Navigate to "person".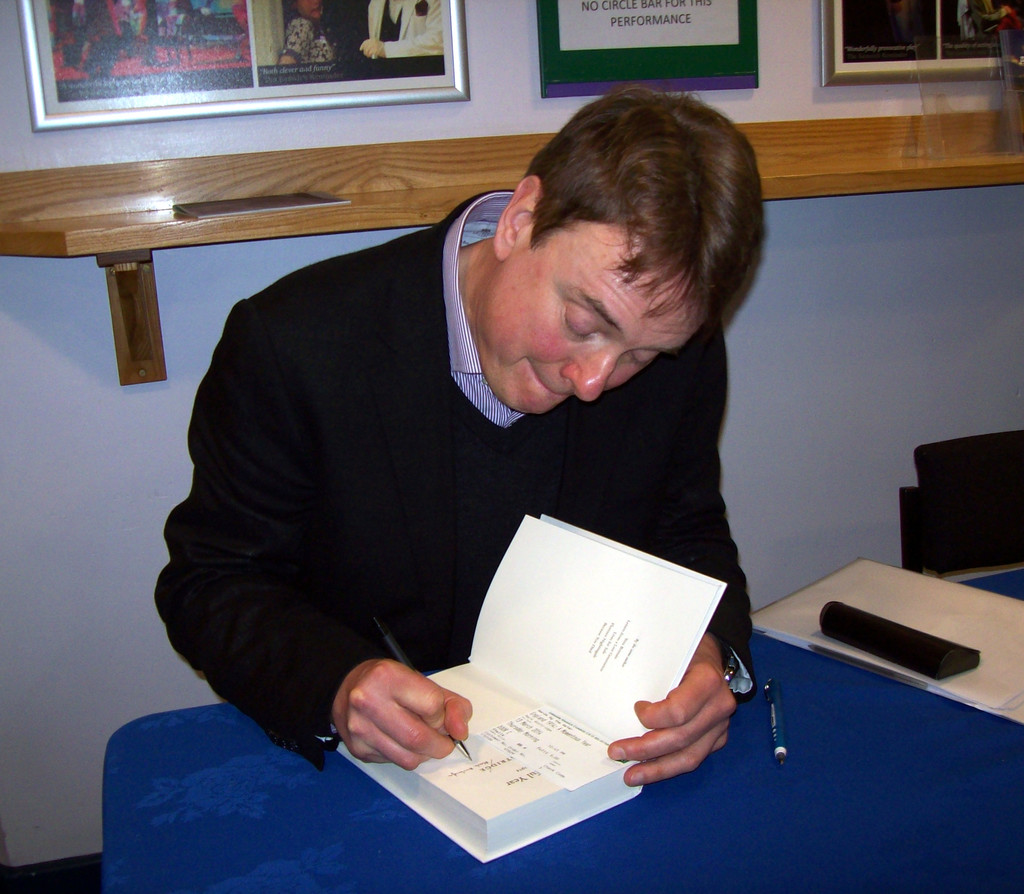
Navigation target: (x1=350, y1=0, x2=461, y2=62).
